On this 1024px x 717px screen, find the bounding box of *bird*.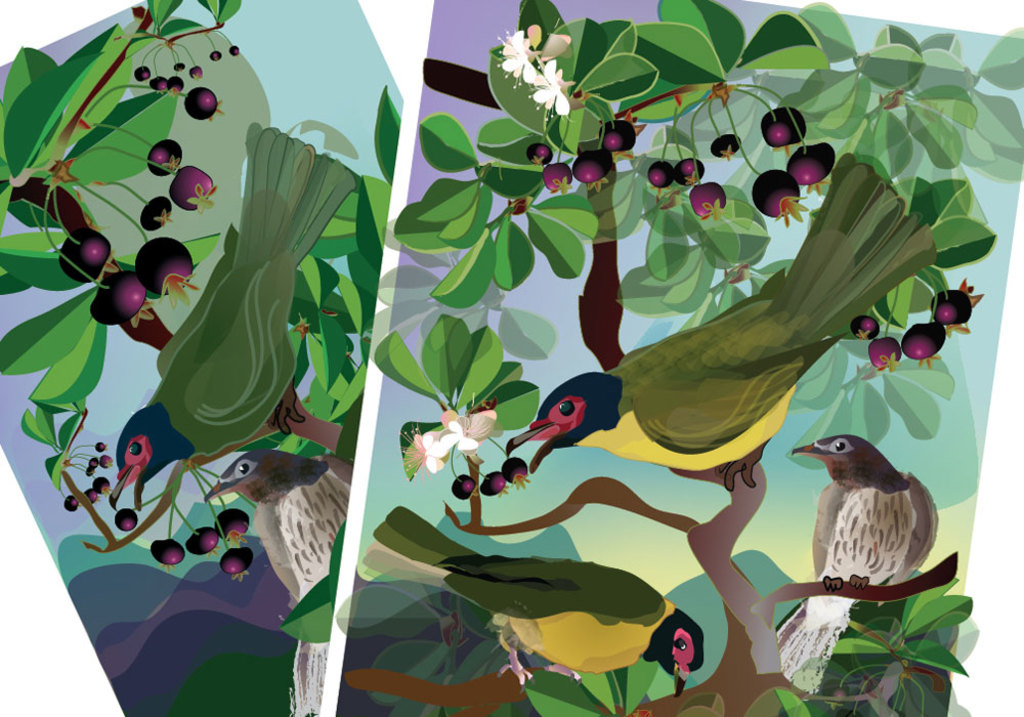
Bounding box: left=775, top=430, right=940, bottom=689.
